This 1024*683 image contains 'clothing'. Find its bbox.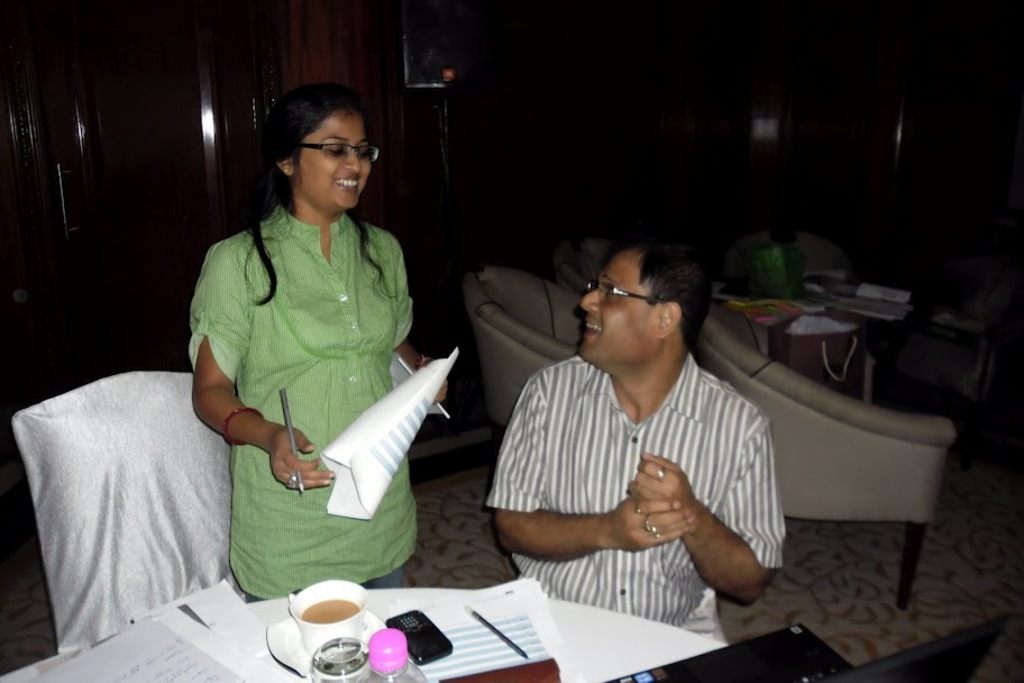
x1=493 y1=303 x2=792 y2=611.
